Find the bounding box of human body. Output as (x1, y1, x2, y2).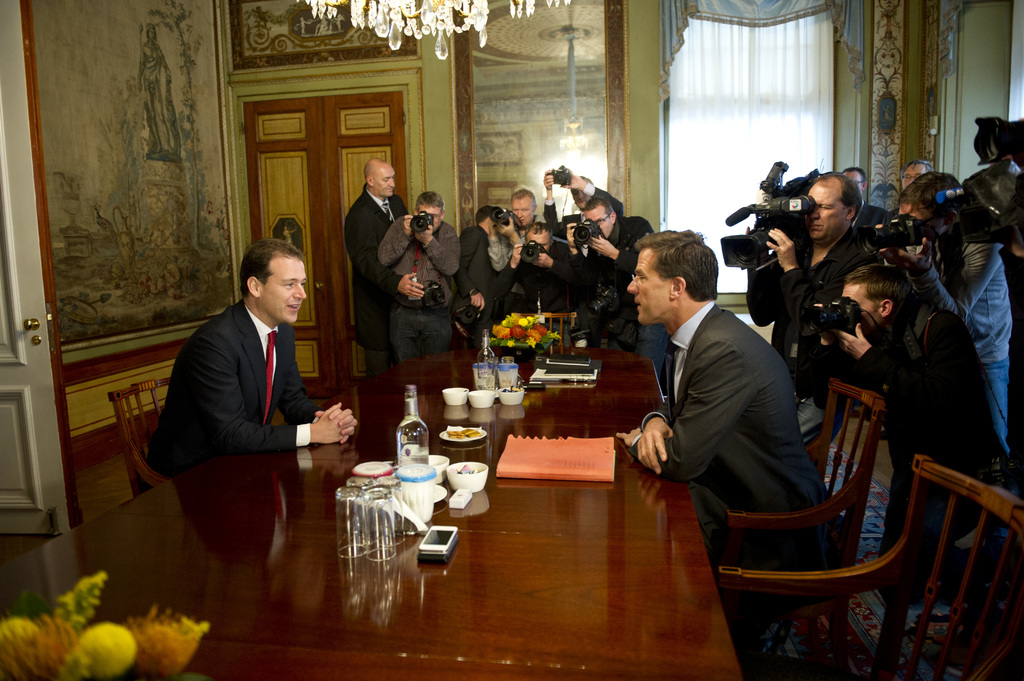
(156, 229, 332, 499).
